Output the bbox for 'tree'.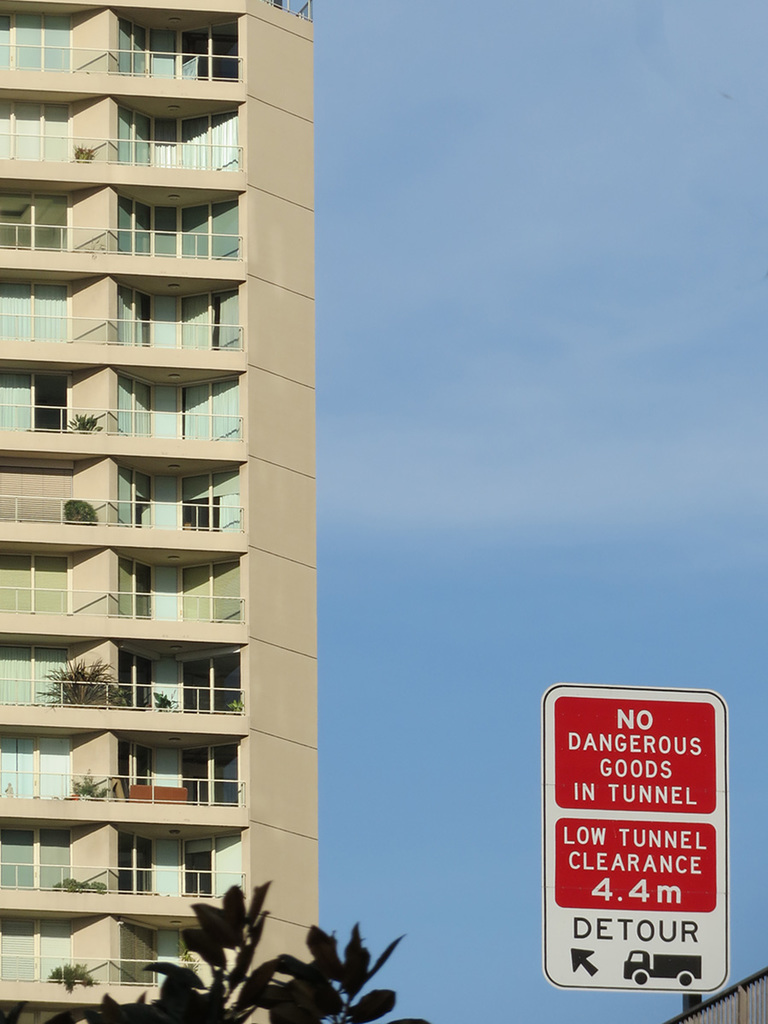
bbox(36, 879, 437, 1023).
